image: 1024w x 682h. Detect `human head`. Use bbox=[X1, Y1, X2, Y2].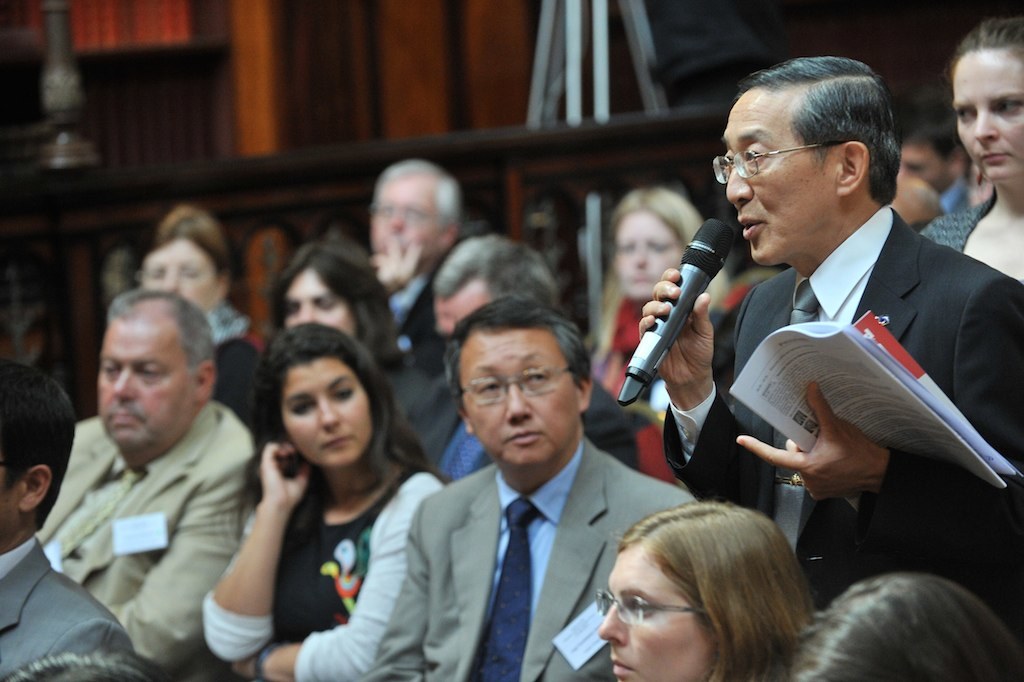
bbox=[0, 362, 81, 547].
